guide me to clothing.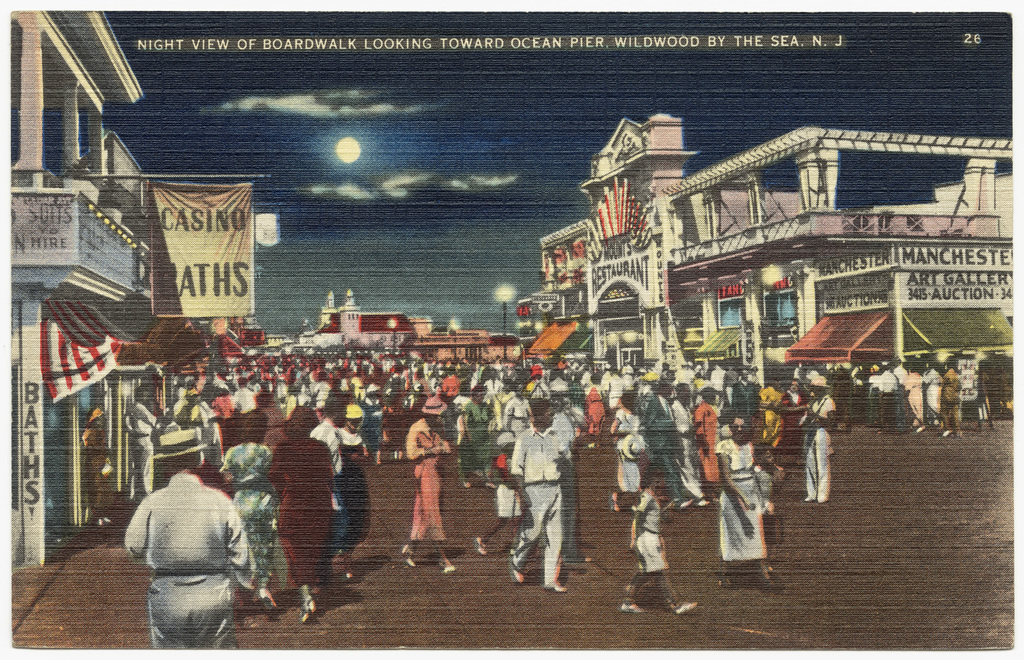
Guidance: (495, 389, 530, 489).
